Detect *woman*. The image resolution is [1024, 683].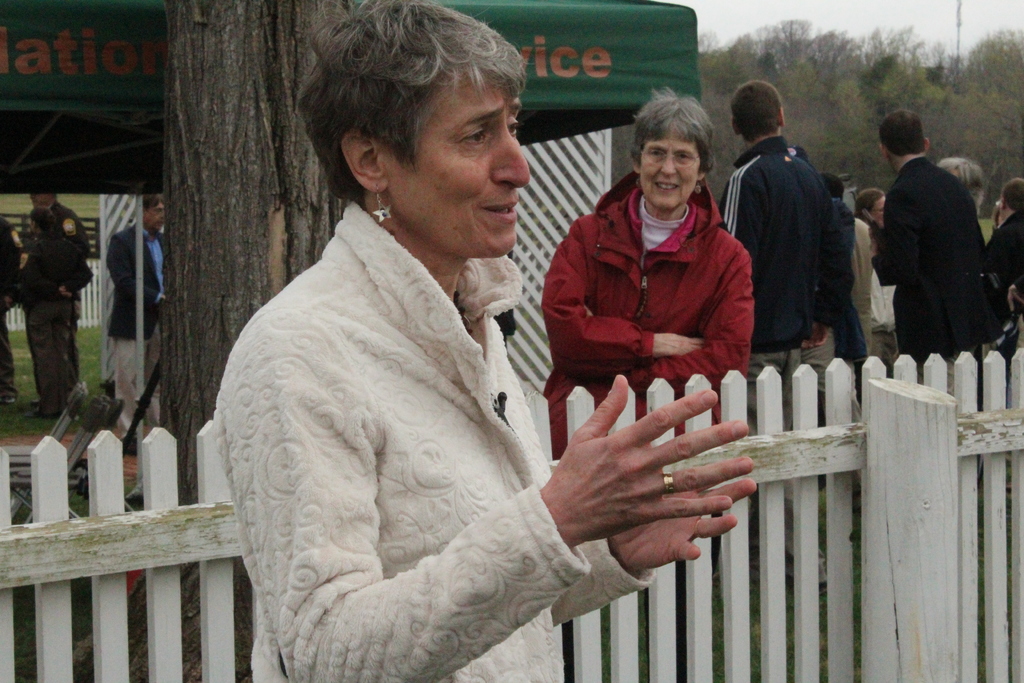
bbox=(842, 185, 894, 329).
